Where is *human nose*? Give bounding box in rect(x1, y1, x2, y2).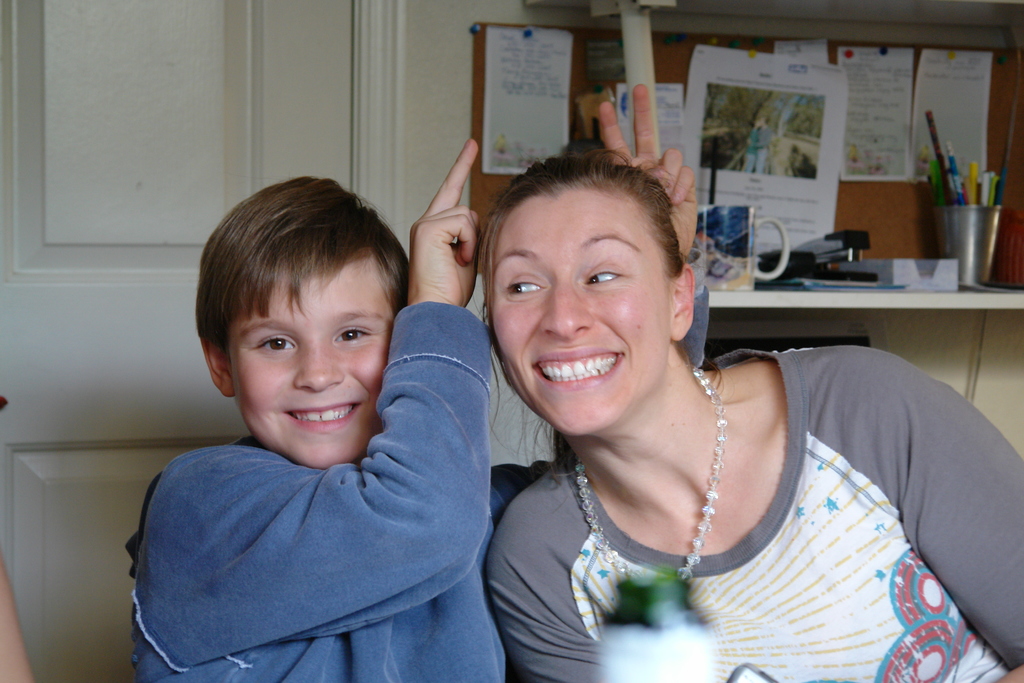
rect(291, 336, 345, 393).
